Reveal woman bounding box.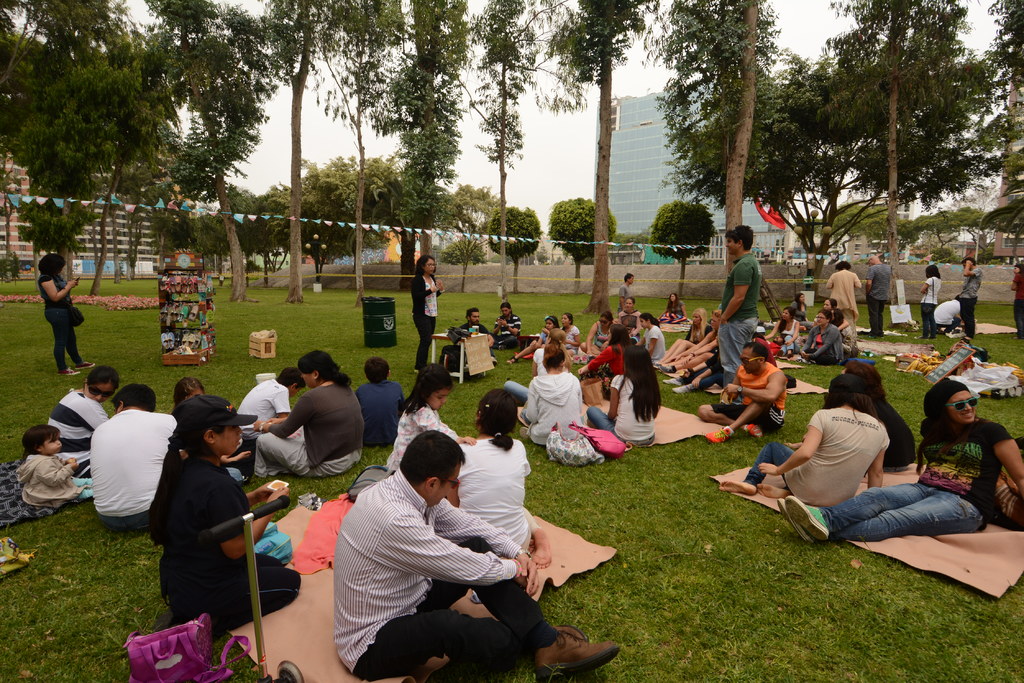
Revealed: [801, 309, 842, 365].
